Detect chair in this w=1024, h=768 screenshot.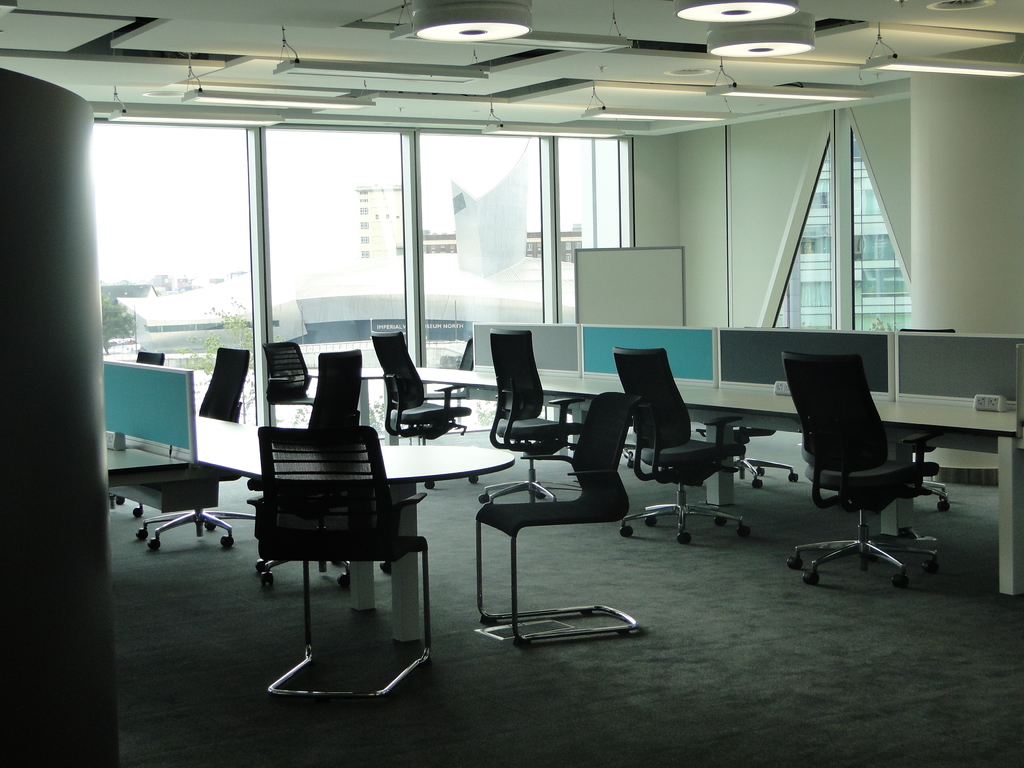
Detection: [104,346,163,519].
